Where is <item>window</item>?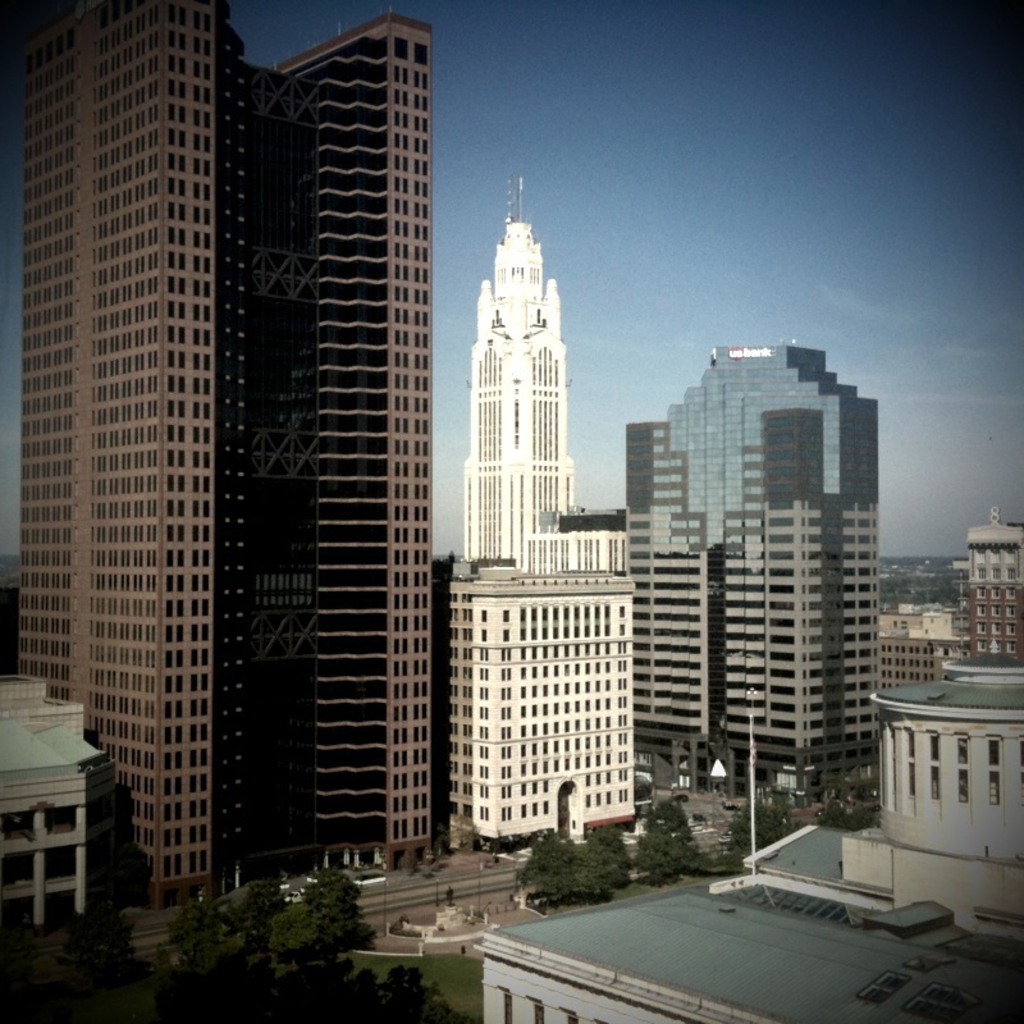
[959, 739, 966, 797].
